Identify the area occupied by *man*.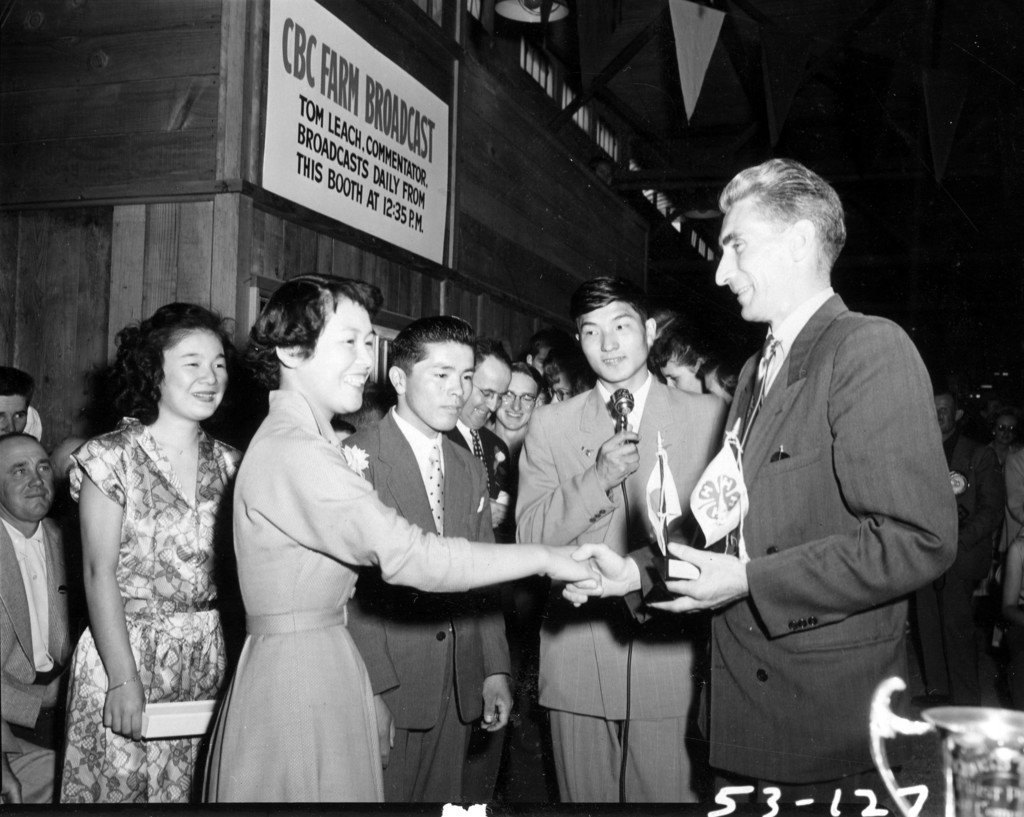
Area: (490, 366, 545, 453).
